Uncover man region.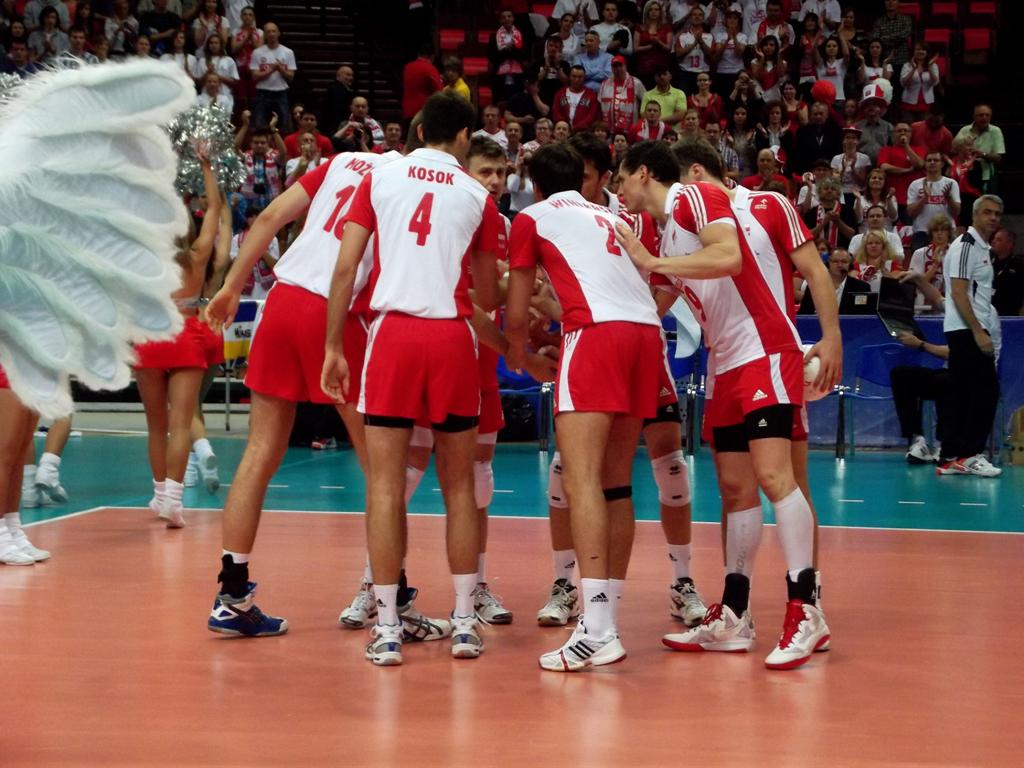
Uncovered: [x1=911, y1=99, x2=955, y2=148].
